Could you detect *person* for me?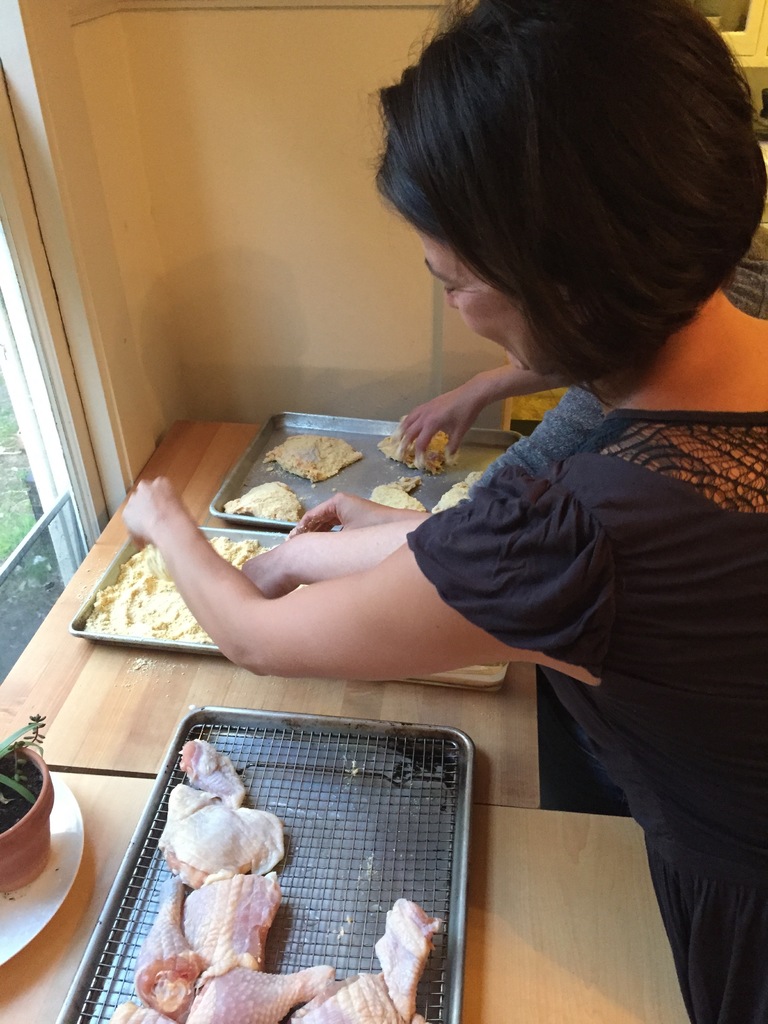
Detection result: pyautogui.locateOnScreen(124, 0, 767, 1023).
